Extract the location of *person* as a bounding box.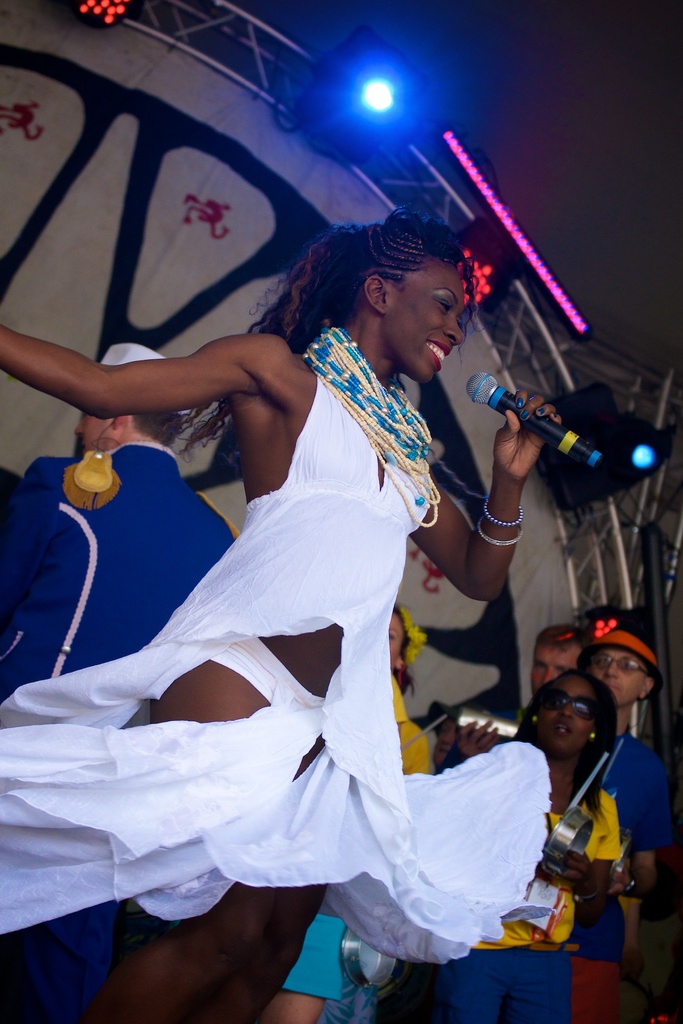
bbox=(421, 662, 629, 1023).
